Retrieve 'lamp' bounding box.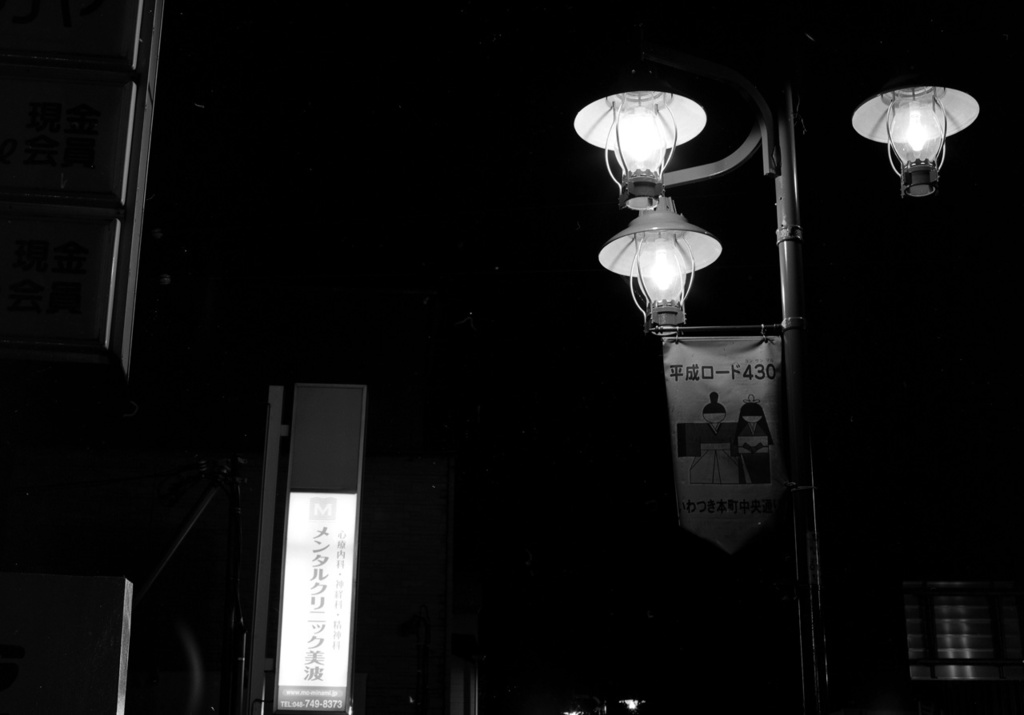
Bounding box: (572, 25, 710, 210).
